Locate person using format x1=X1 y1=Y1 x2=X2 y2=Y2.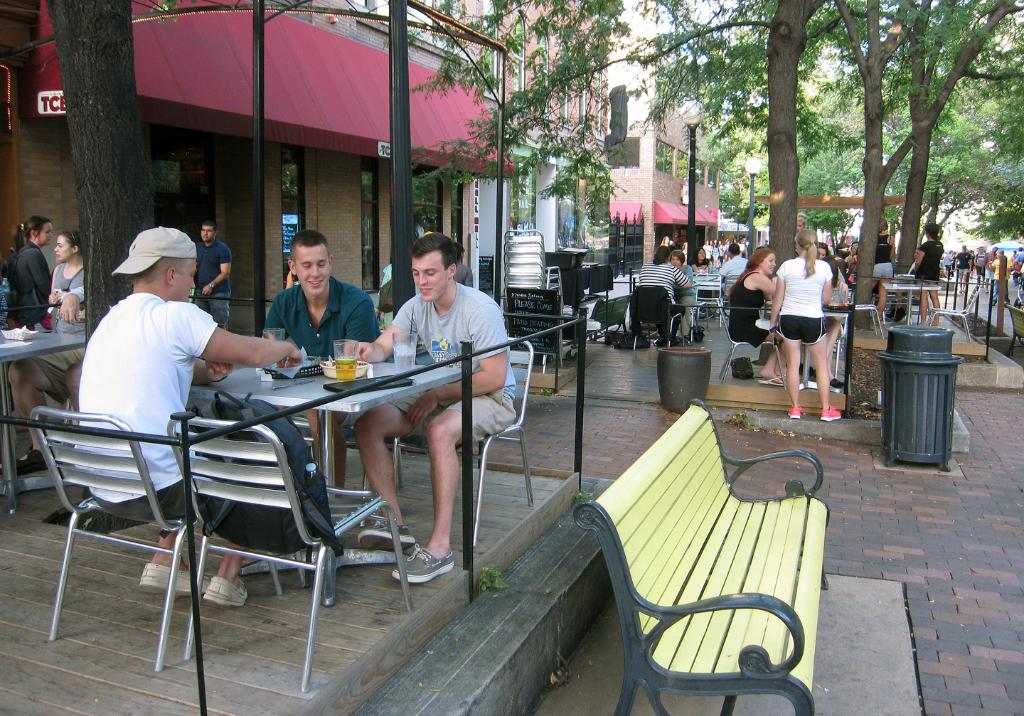
x1=868 y1=217 x2=900 y2=321.
